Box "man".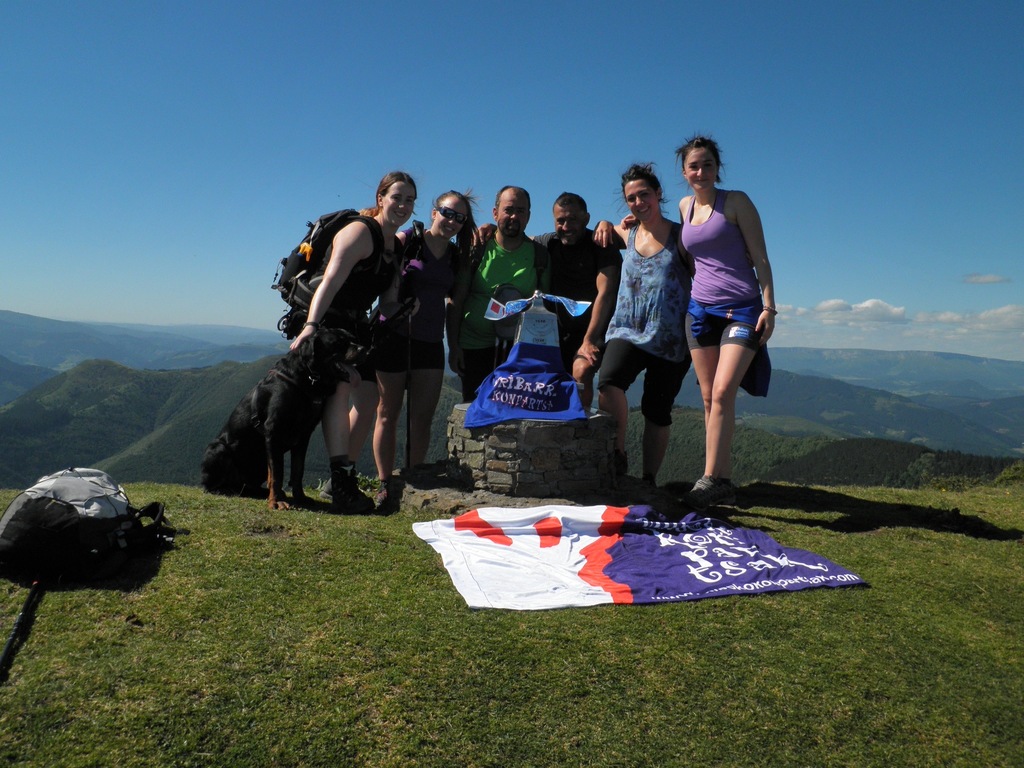
rect(447, 184, 536, 403).
